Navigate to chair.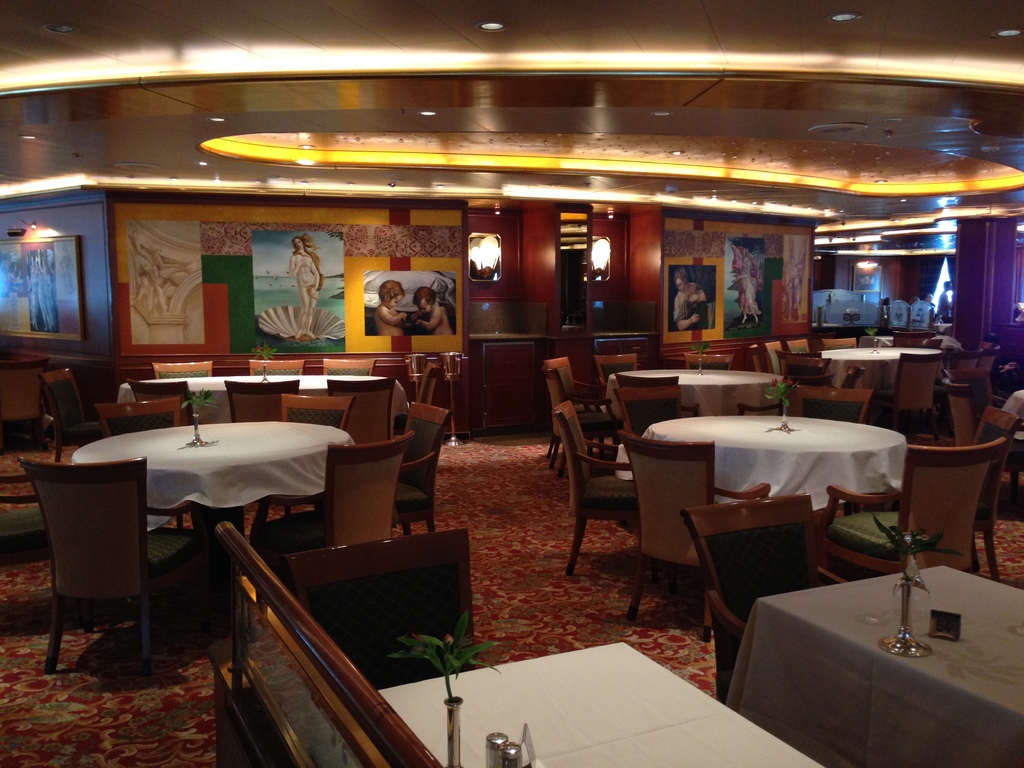
Navigation target: <box>309,400,452,533</box>.
